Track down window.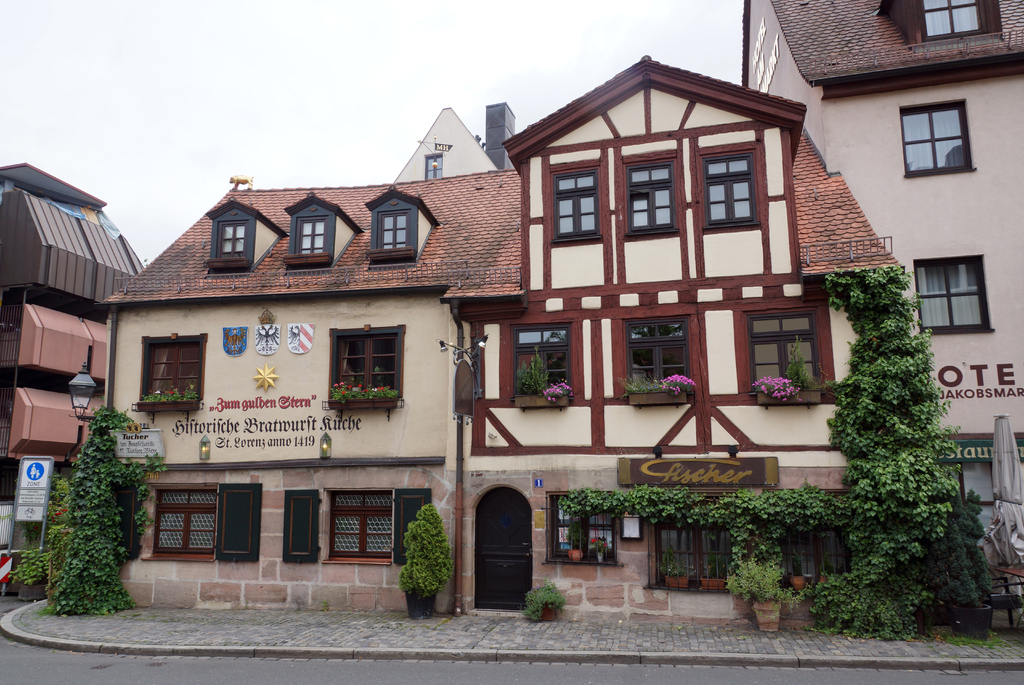
Tracked to 910 257 997 338.
